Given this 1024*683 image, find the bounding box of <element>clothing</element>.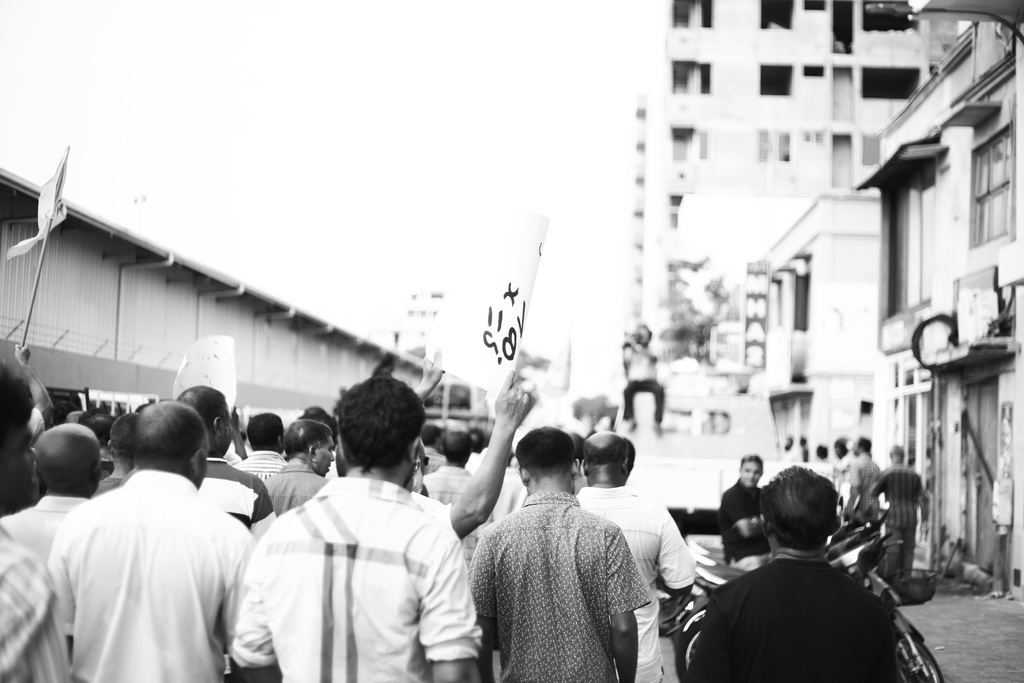
bbox=(850, 451, 880, 520).
